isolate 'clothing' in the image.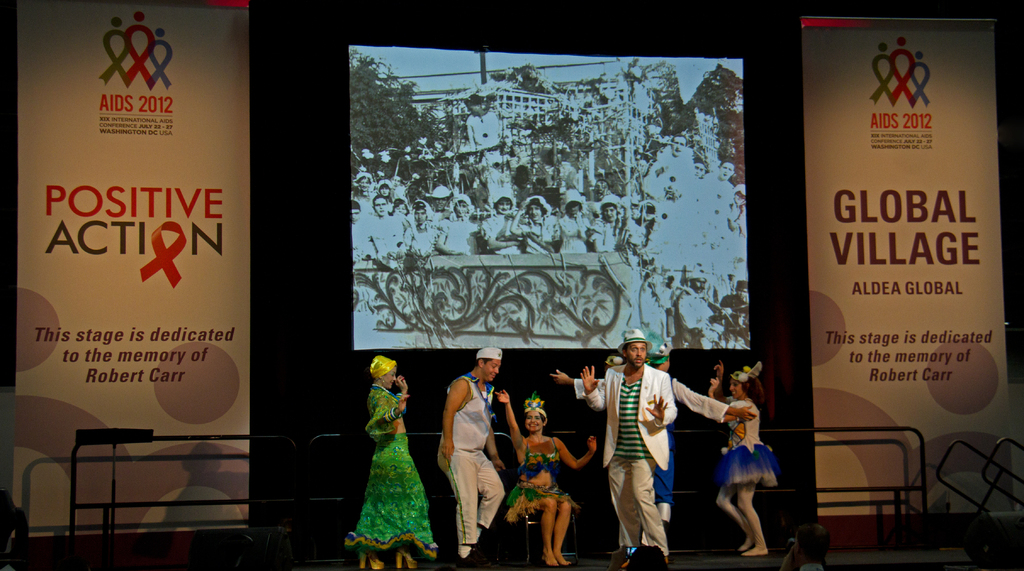
Isolated region: <bbox>349, 381, 436, 555</bbox>.
